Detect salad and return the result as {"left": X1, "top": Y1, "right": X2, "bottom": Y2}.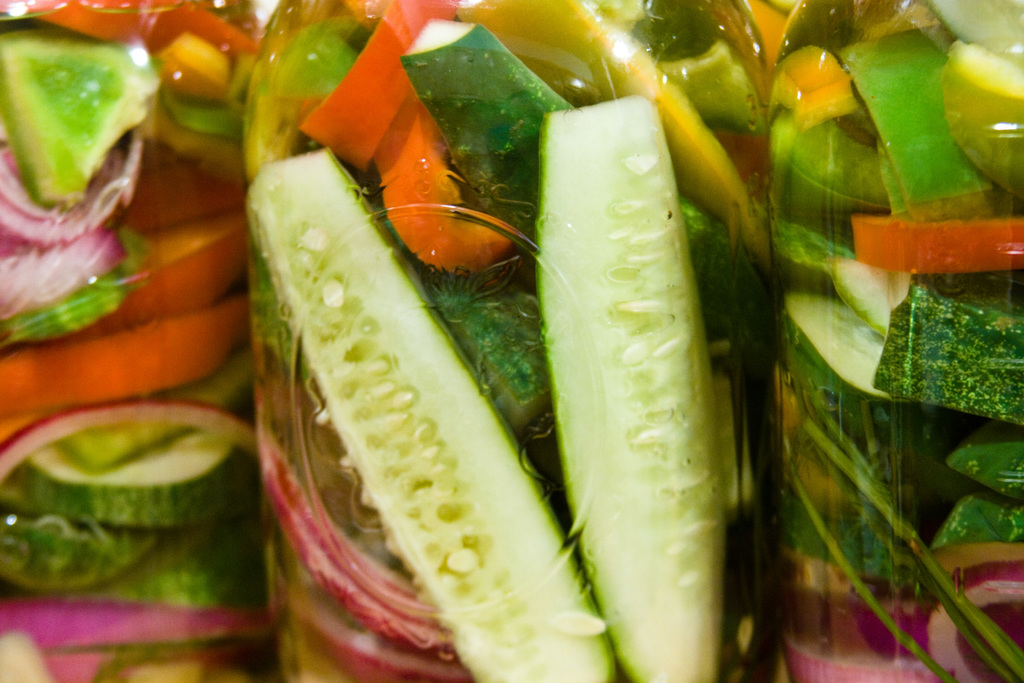
{"left": 0, "top": 0, "right": 260, "bottom": 681}.
